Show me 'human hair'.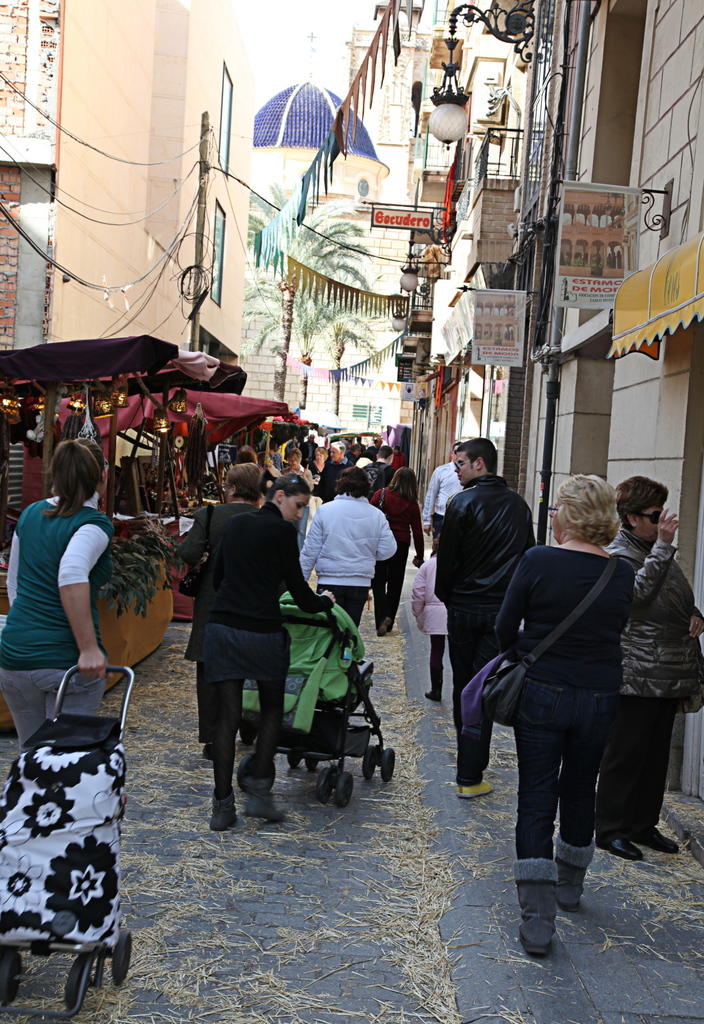
'human hair' is here: 397 442 403 460.
